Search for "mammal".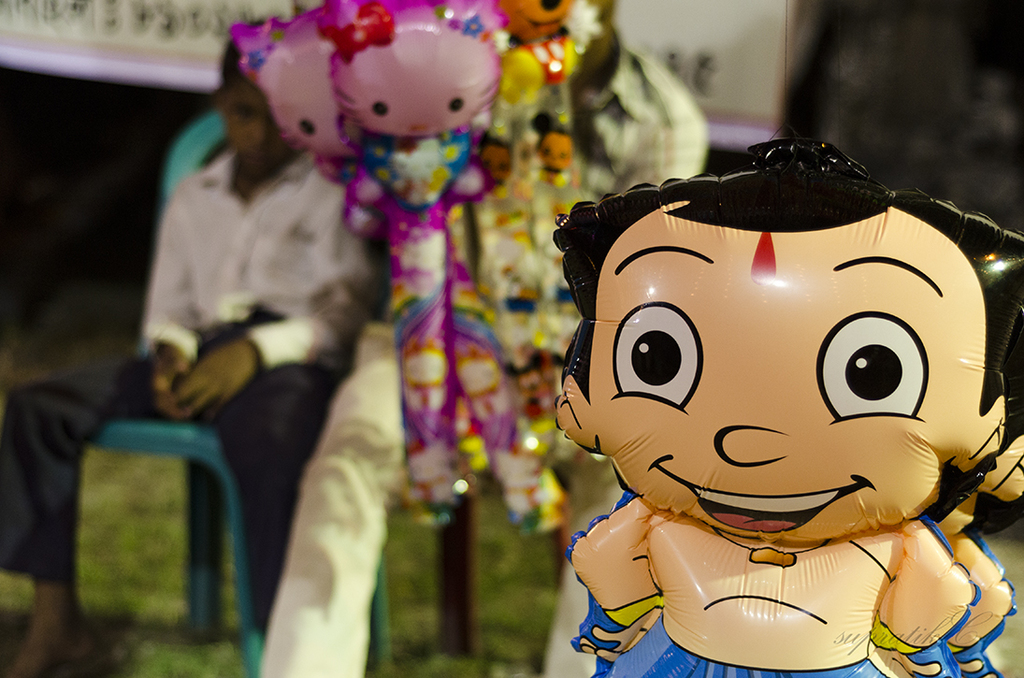
Found at <region>328, 0, 497, 207</region>.
